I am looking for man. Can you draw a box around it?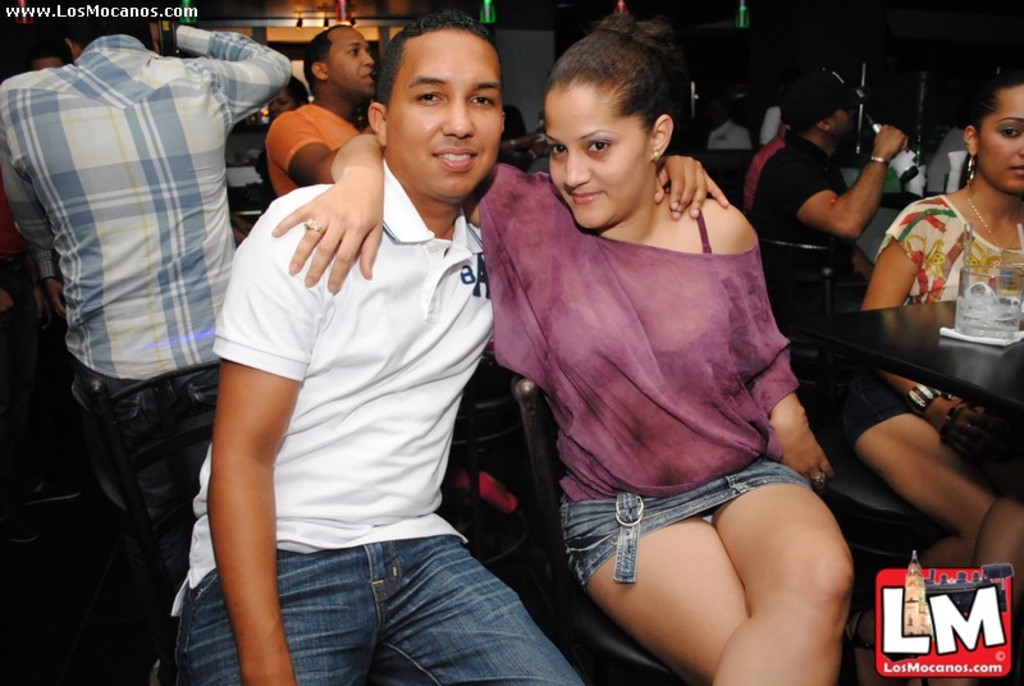
Sure, the bounding box is (746, 76, 919, 303).
